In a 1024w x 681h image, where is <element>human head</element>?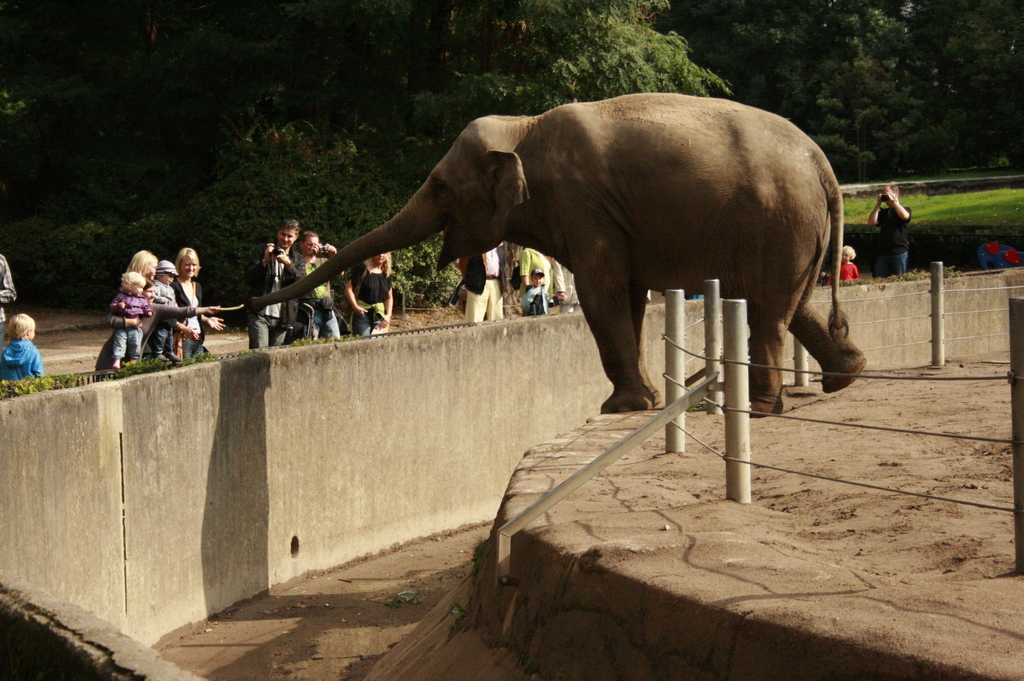
[276, 220, 299, 248].
